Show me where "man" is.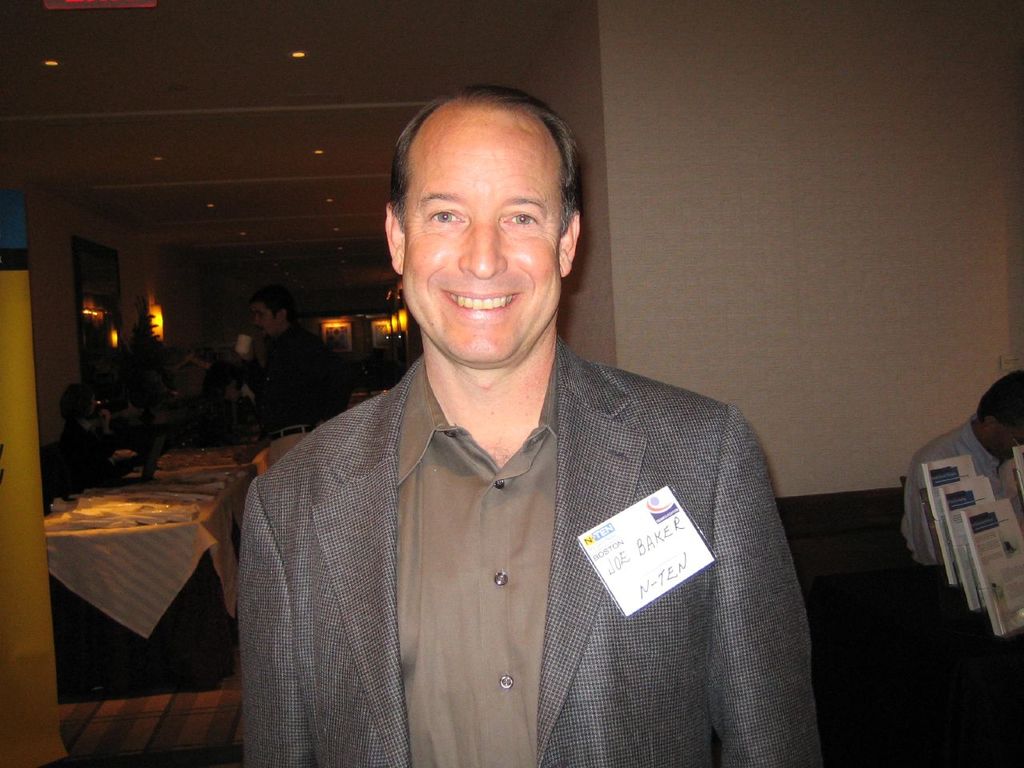
"man" is at <region>902, 366, 1023, 565</region>.
